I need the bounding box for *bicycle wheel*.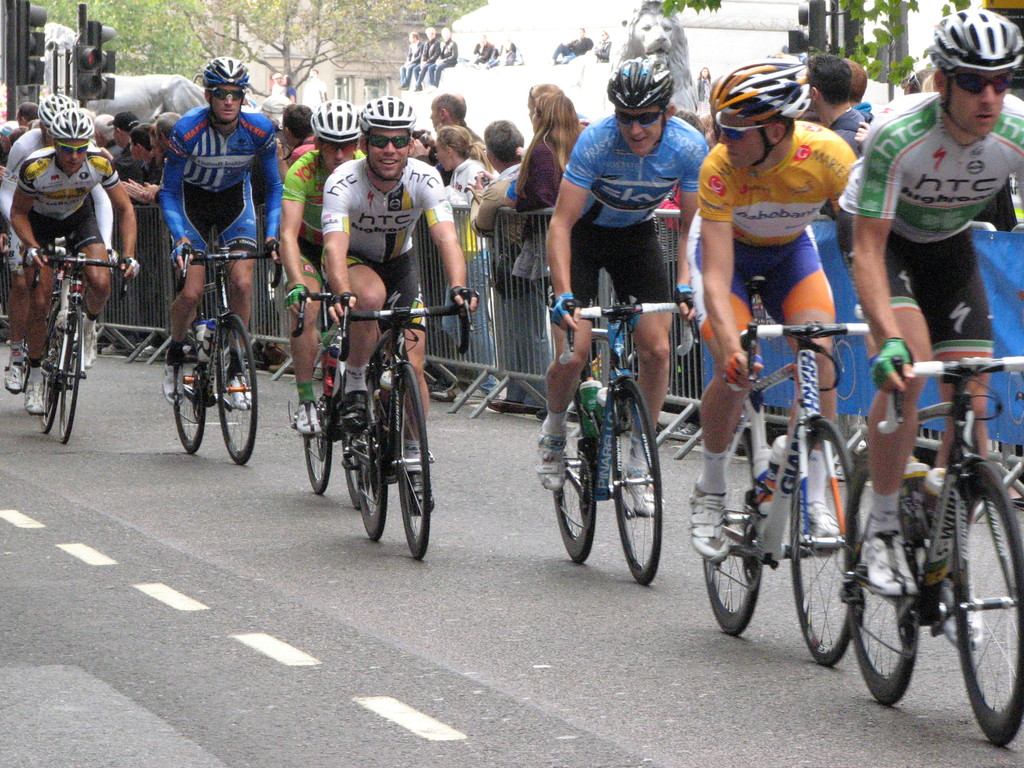
Here it is: crop(700, 423, 763, 637).
